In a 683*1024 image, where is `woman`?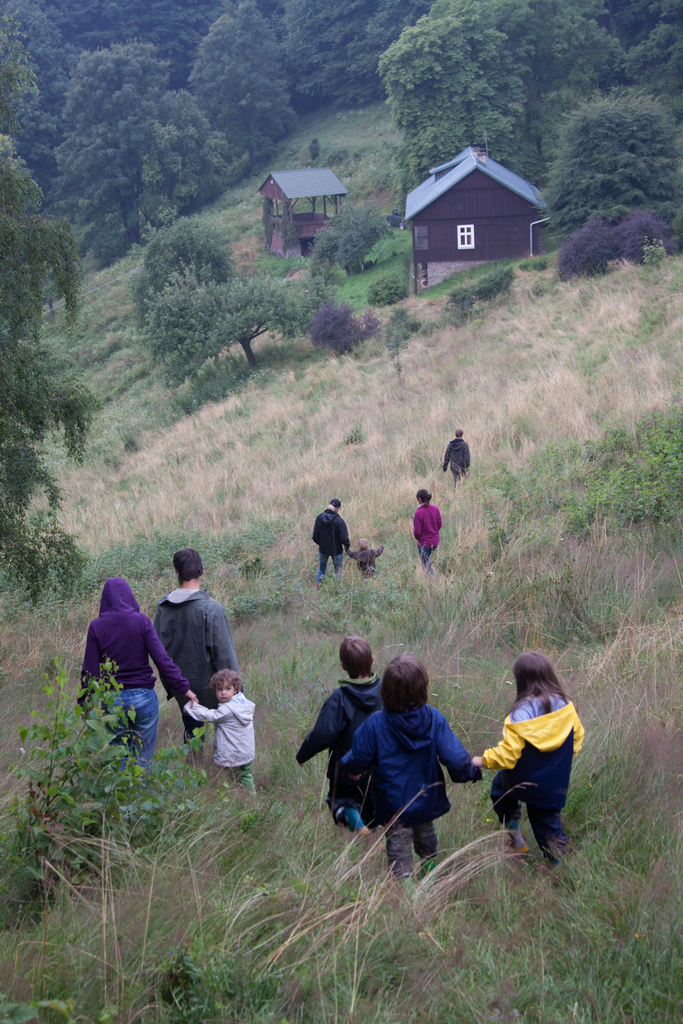
locate(414, 489, 442, 564).
